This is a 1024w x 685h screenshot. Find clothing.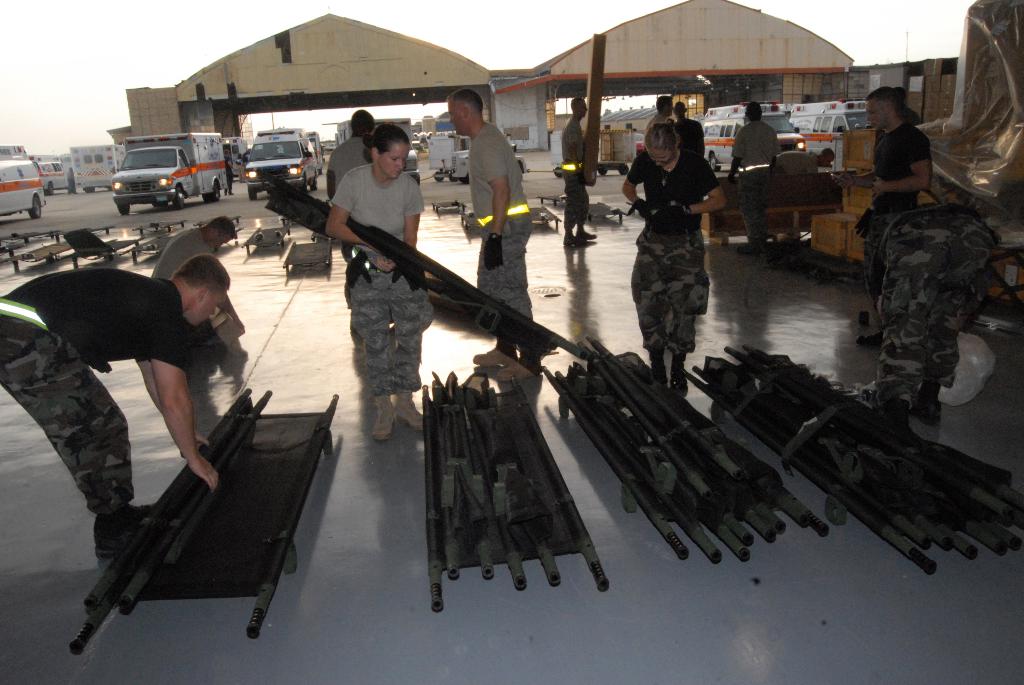
Bounding box: select_region(346, 248, 445, 399).
